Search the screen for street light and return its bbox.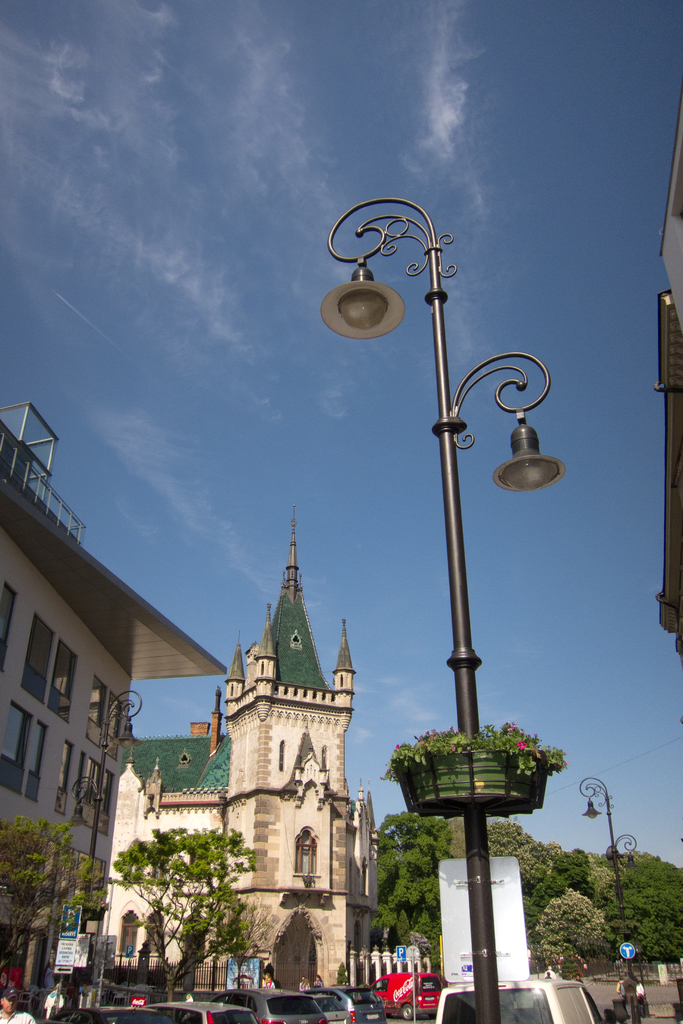
Found: {"left": 304, "top": 214, "right": 595, "bottom": 972}.
